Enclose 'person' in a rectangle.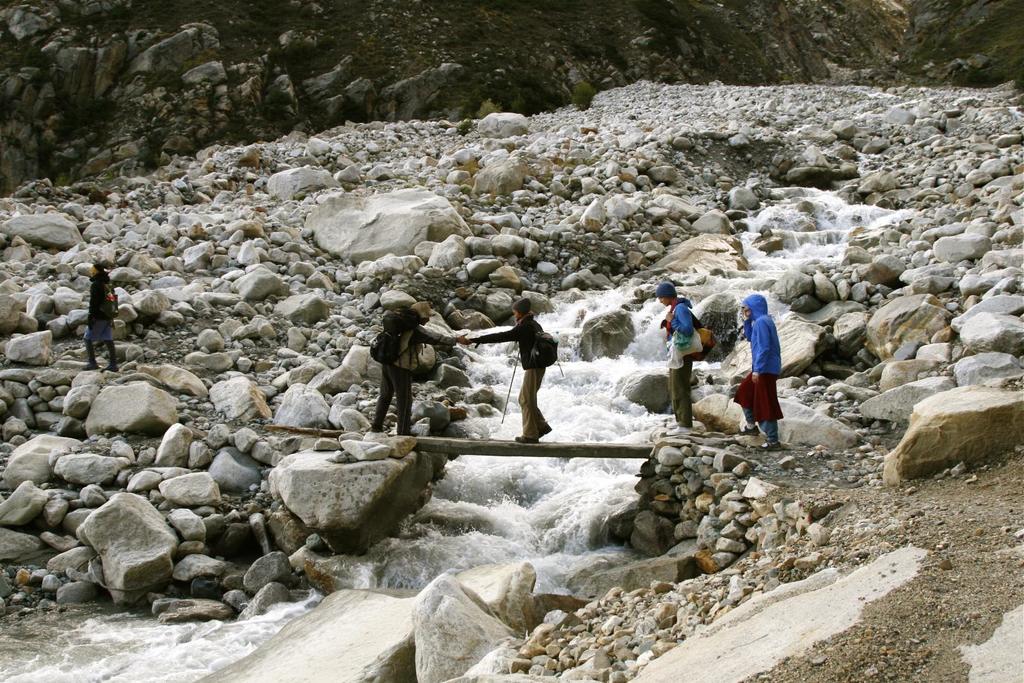
736, 297, 782, 453.
